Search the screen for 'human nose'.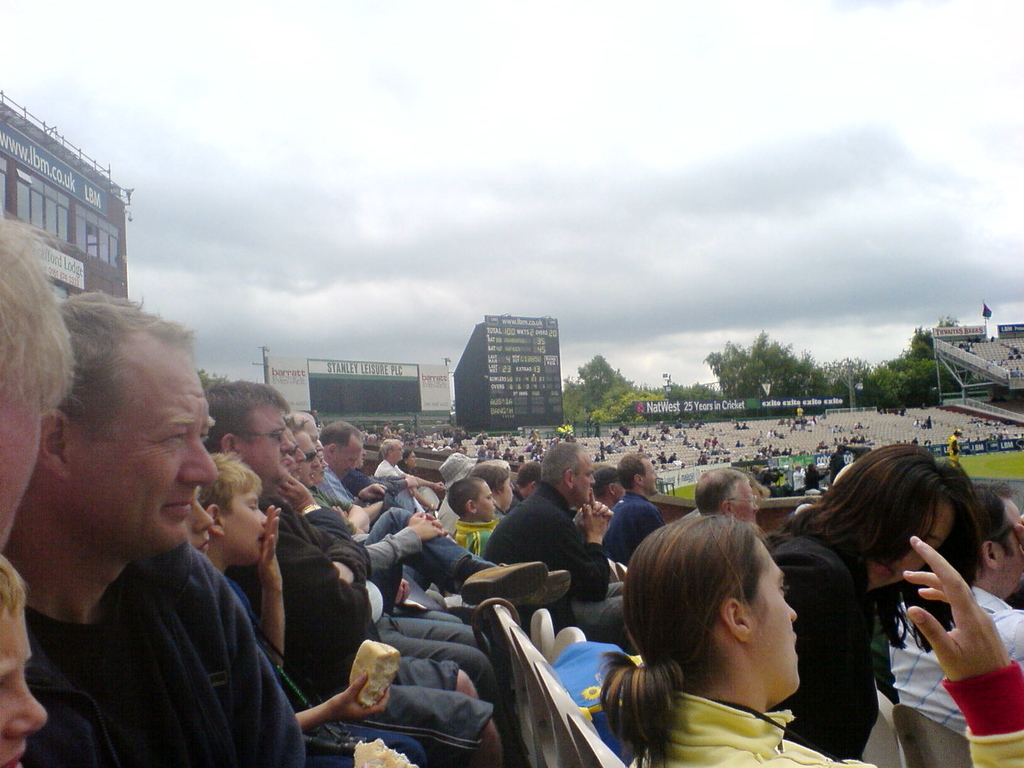
Found at 492 500 499 507.
